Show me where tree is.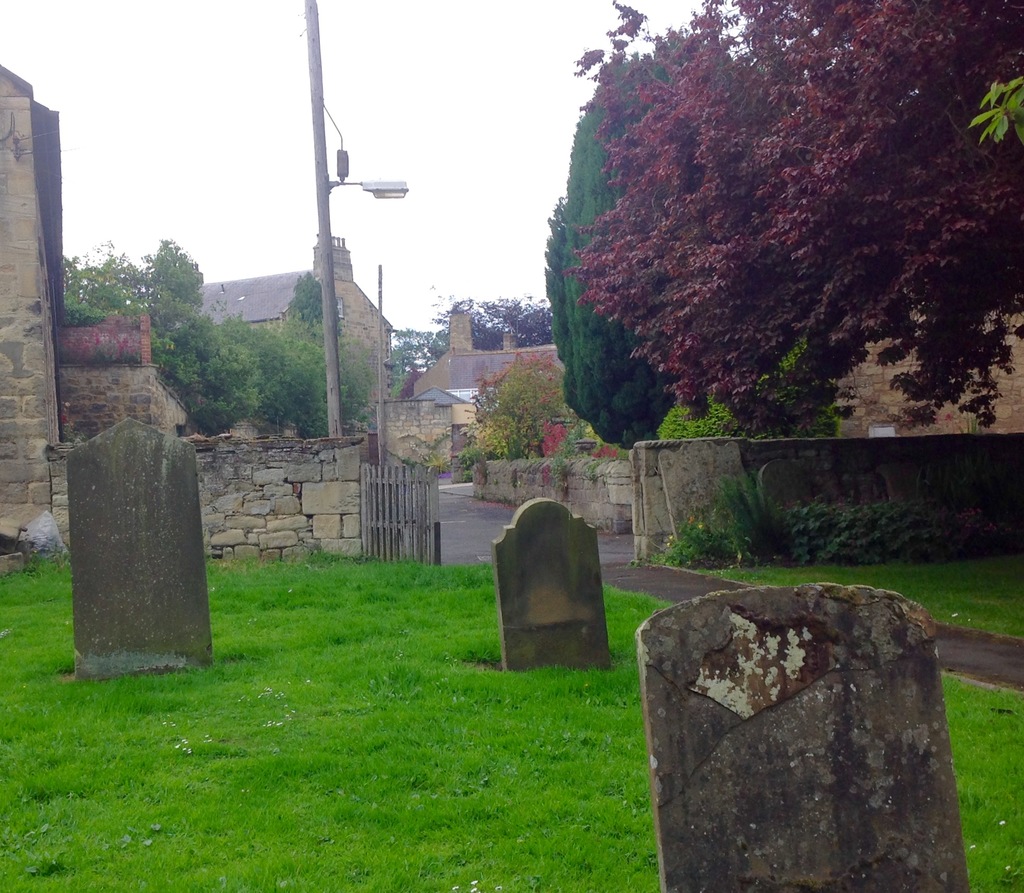
tree is at left=438, top=293, right=555, bottom=352.
